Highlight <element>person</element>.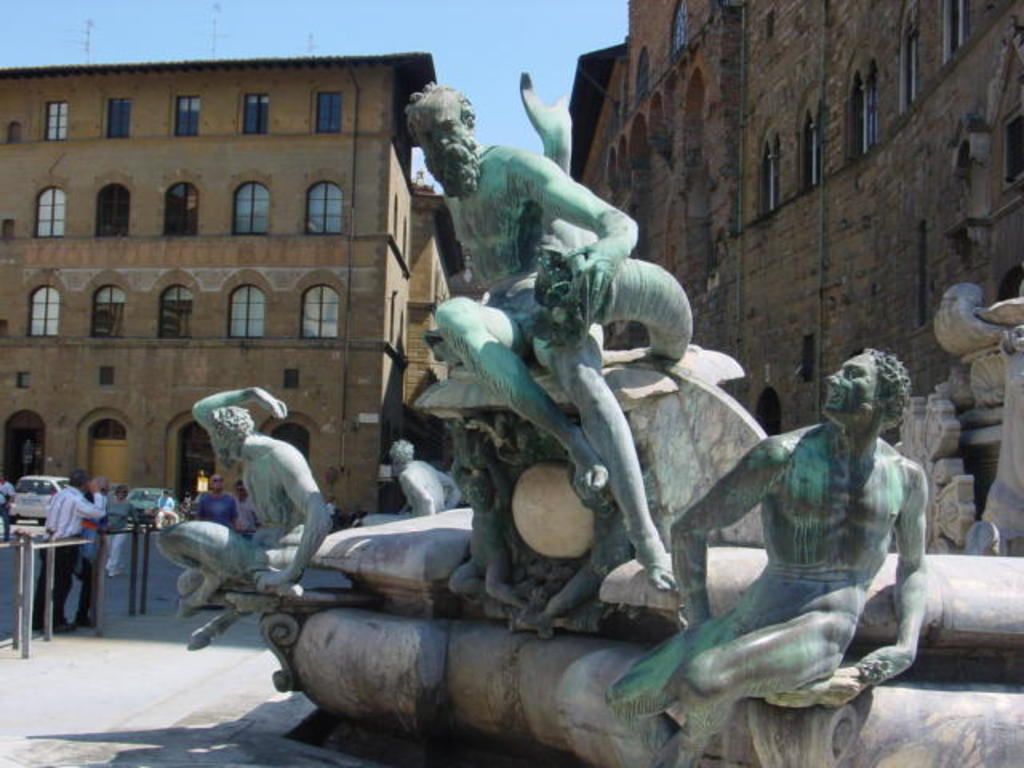
Highlighted region: box(406, 83, 672, 592).
